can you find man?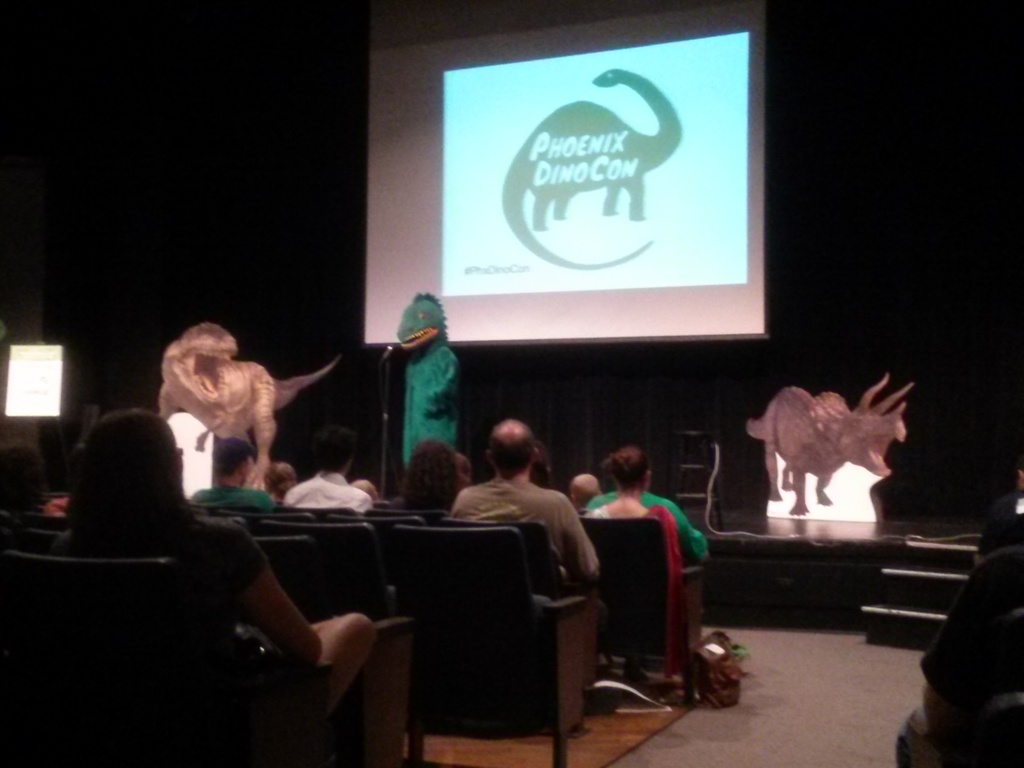
Yes, bounding box: pyautogui.locateOnScreen(287, 423, 374, 516).
